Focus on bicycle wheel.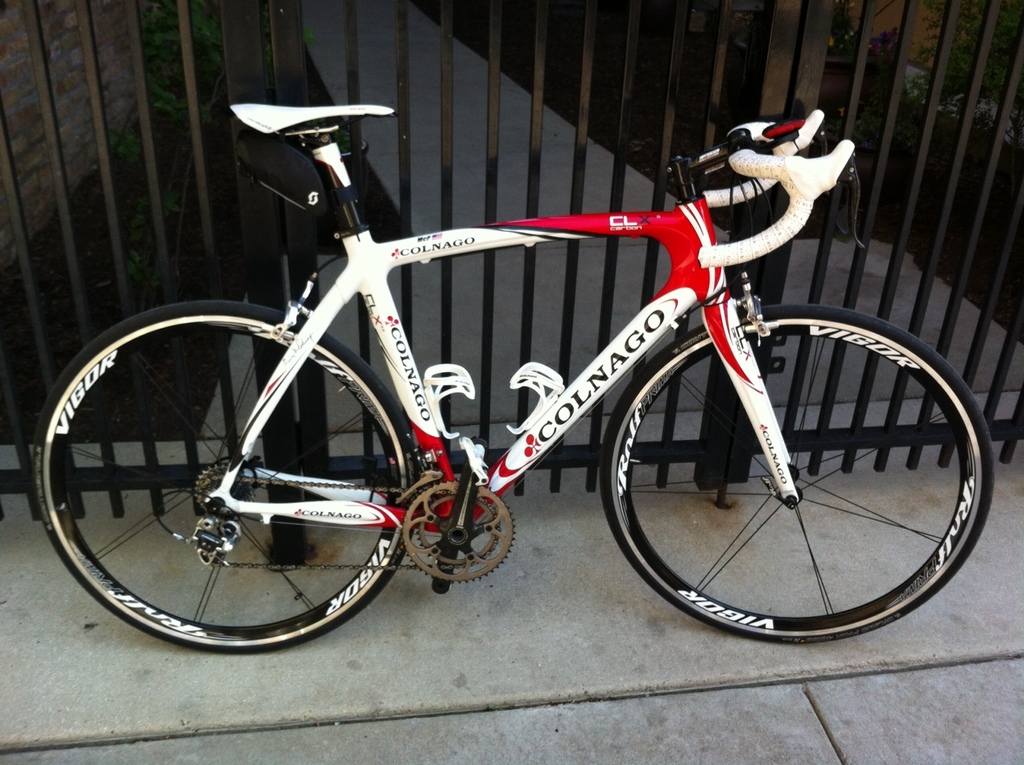
Focused at (33, 299, 421, 656).
